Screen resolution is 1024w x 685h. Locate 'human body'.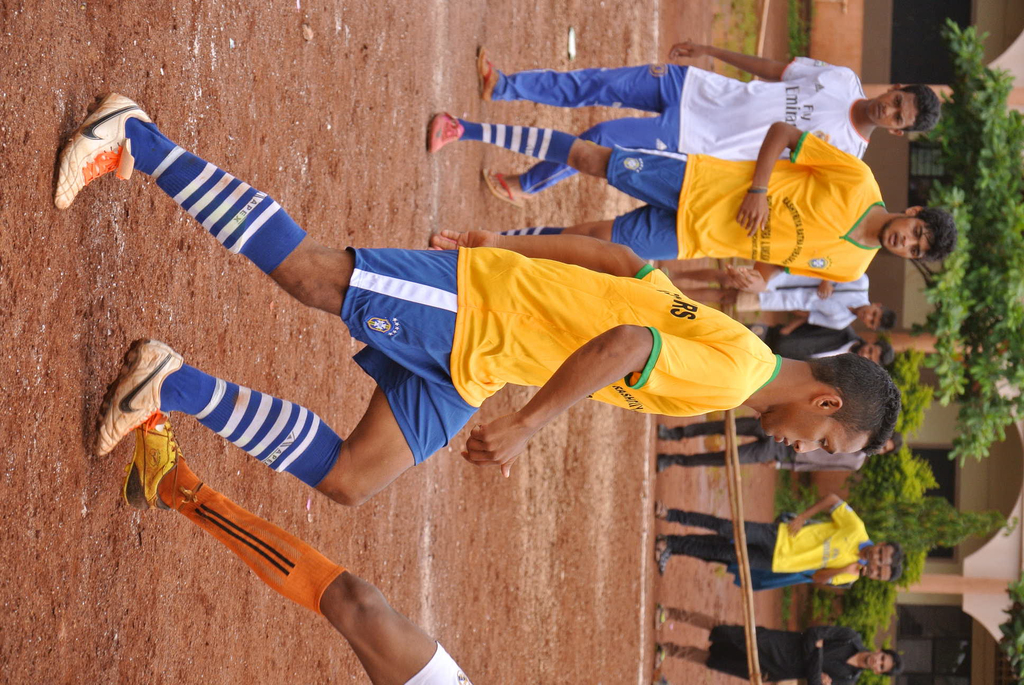
(680, 269, 894, 326).
